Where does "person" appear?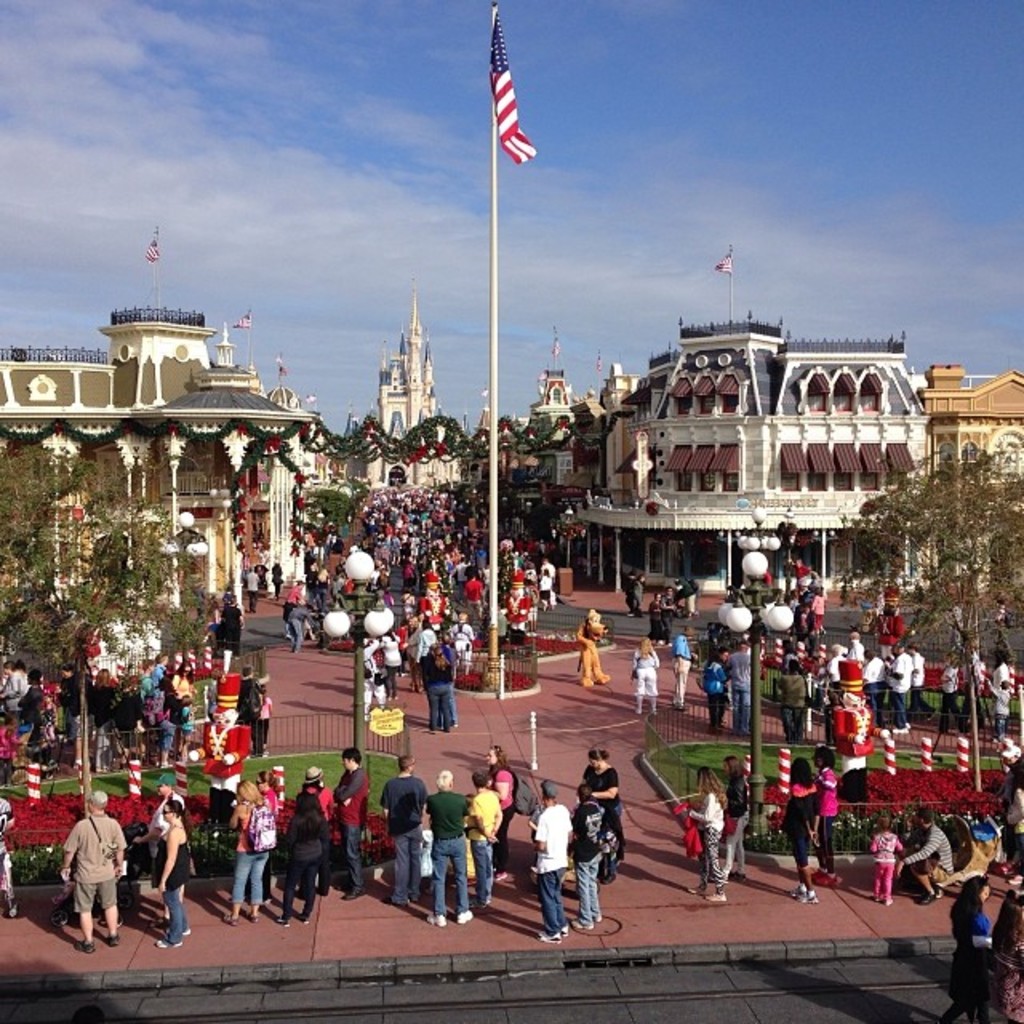
Appears at rect(907, 642, 939, 723).
